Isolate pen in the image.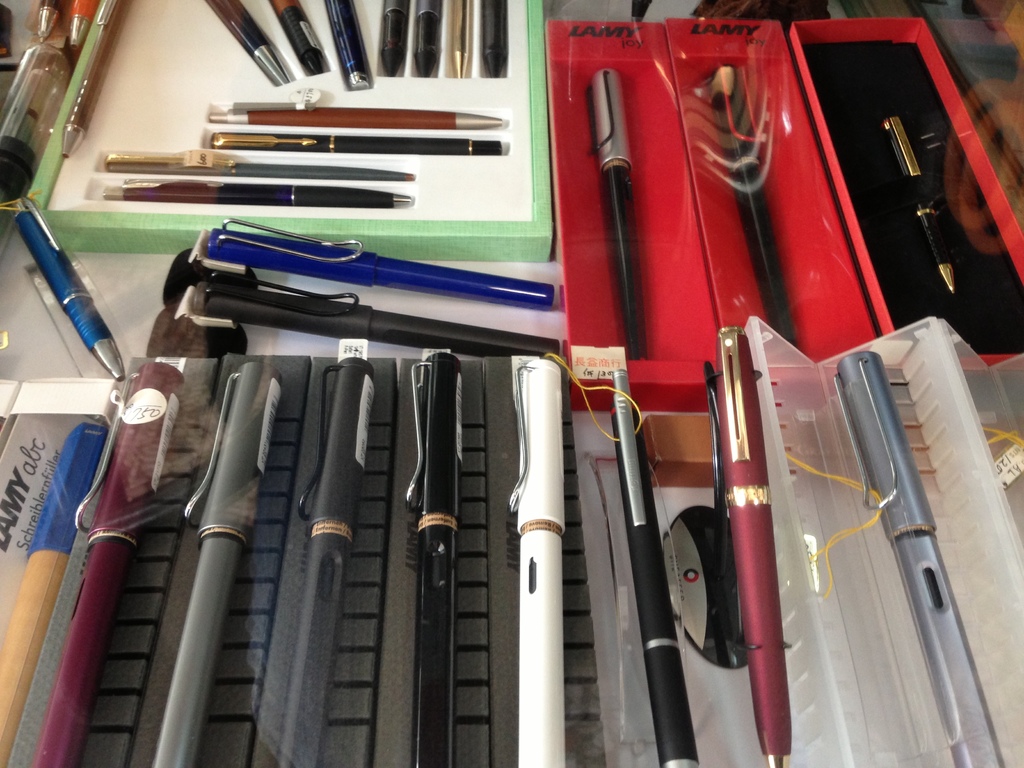
Isolated region: <bbox>210, 100, 505, 131</bbox>.
